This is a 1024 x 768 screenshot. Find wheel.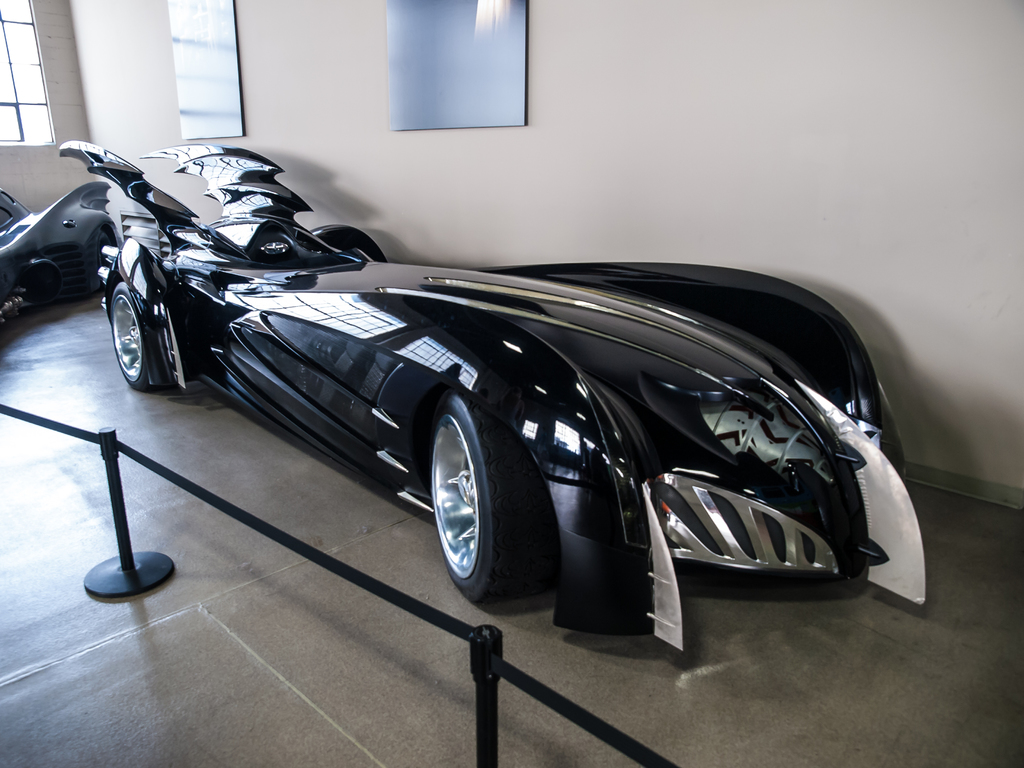
Bounding box: 412,406,545,609.
